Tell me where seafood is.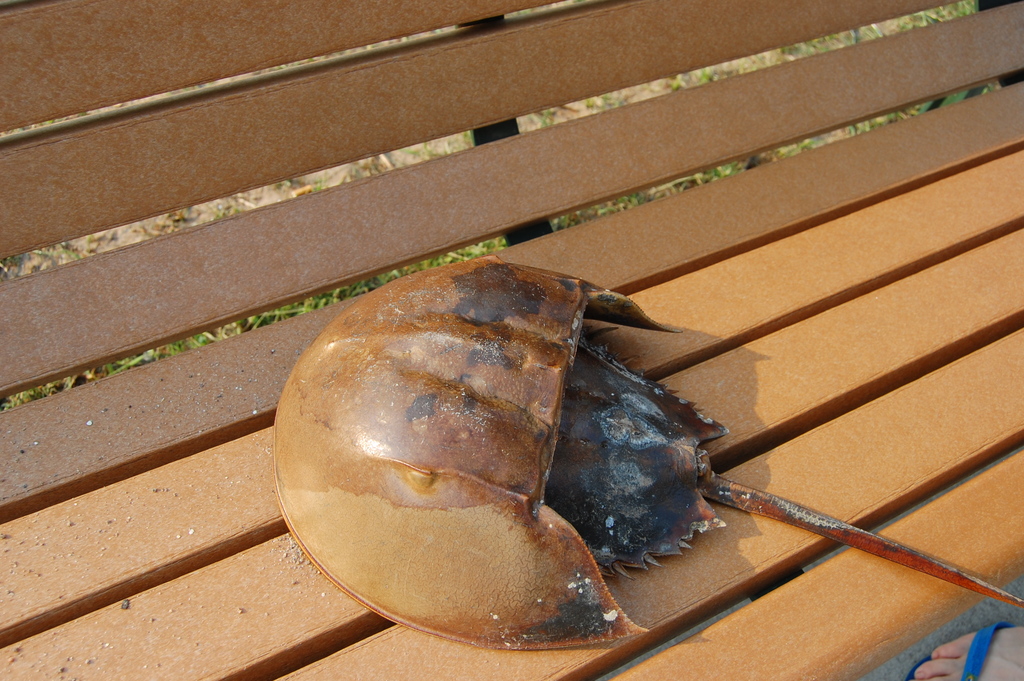
seafood is at [left=271, top=258, right=1023, bottom=649].
